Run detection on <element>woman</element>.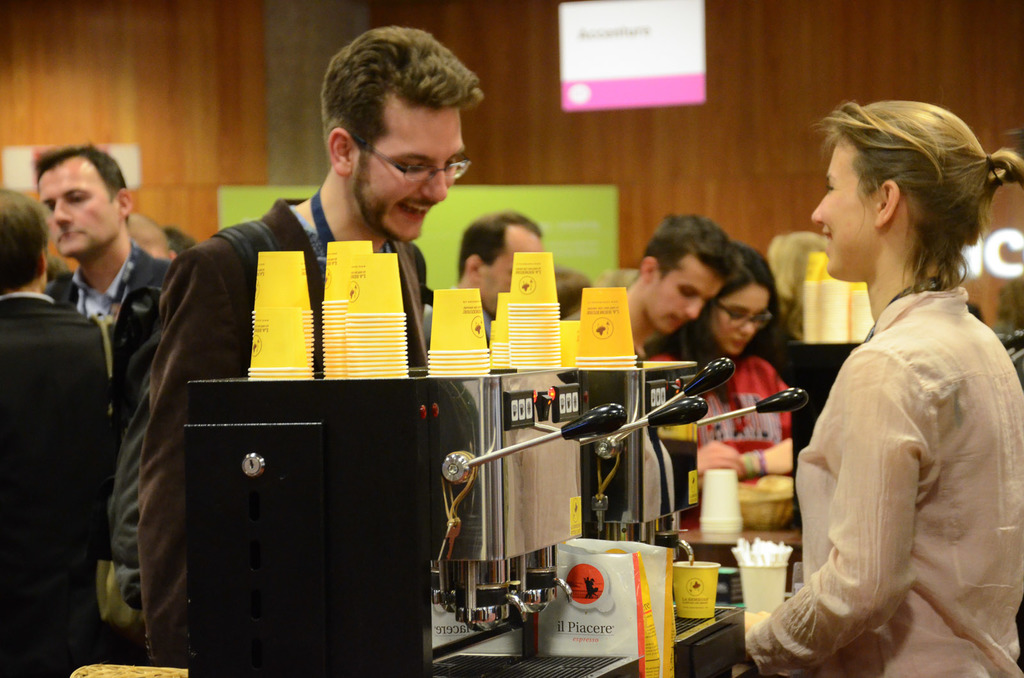
Result: <box>764,97,1020,677</box>.
